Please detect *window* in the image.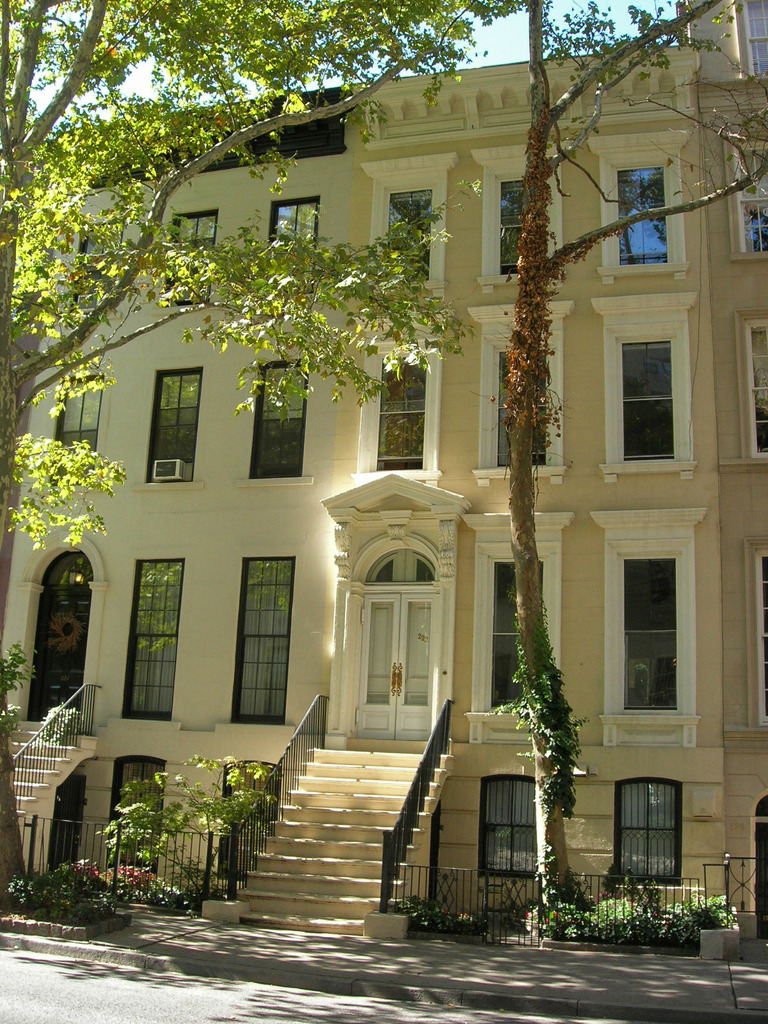
pyautogui.locateOnScreen(243, 358, 305, 477).
